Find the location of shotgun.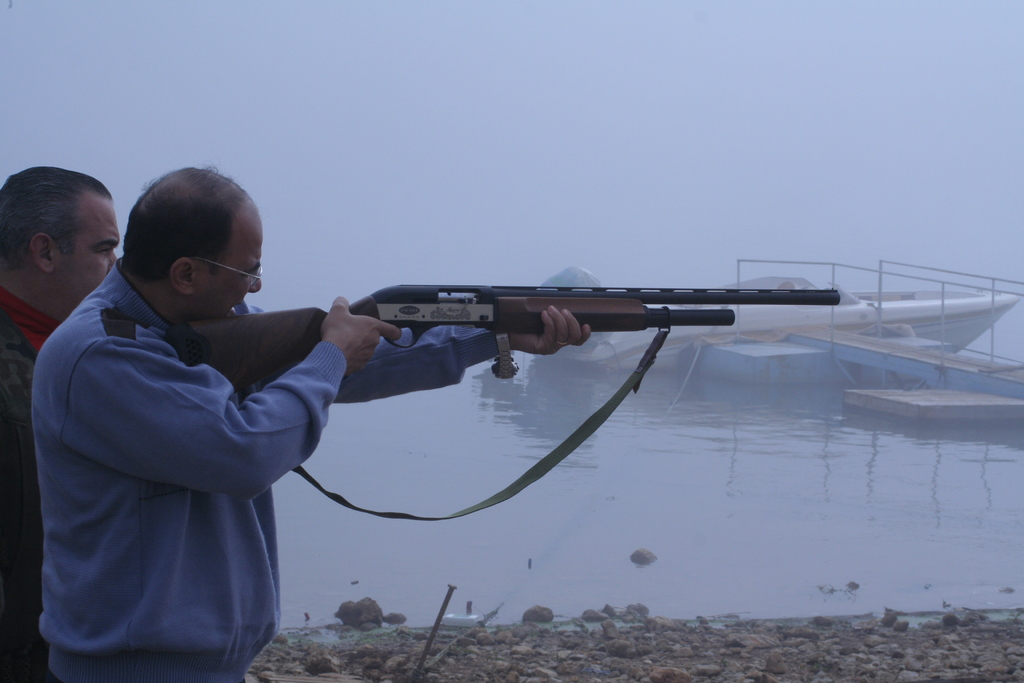
Location: (170,283,842,393).
